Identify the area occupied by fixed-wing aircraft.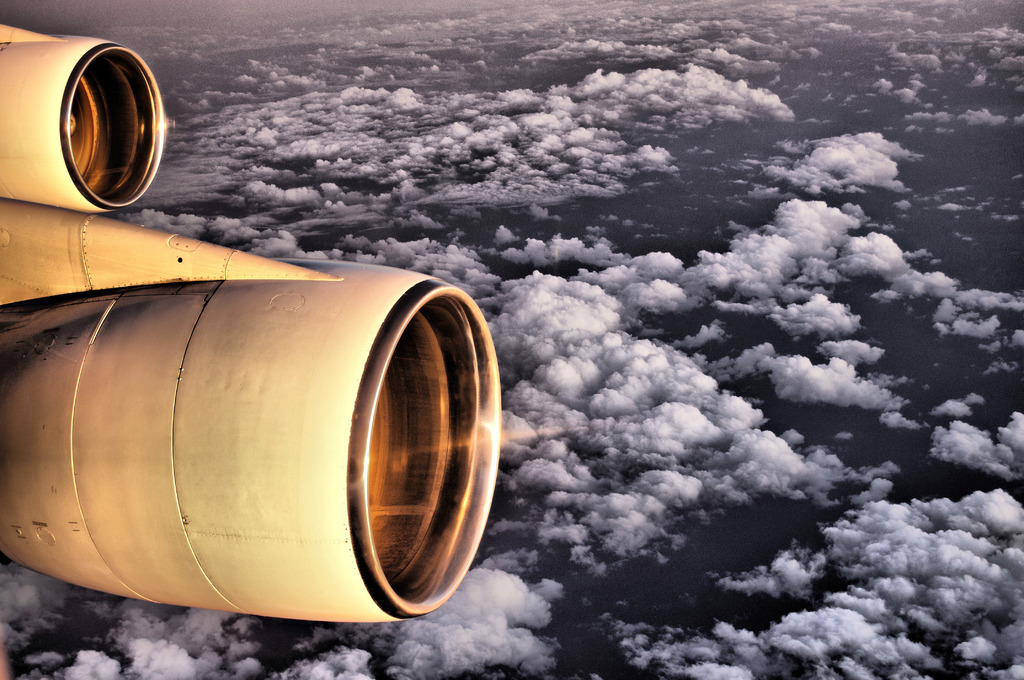
Area: Rect(0, 20, 506, 623).
